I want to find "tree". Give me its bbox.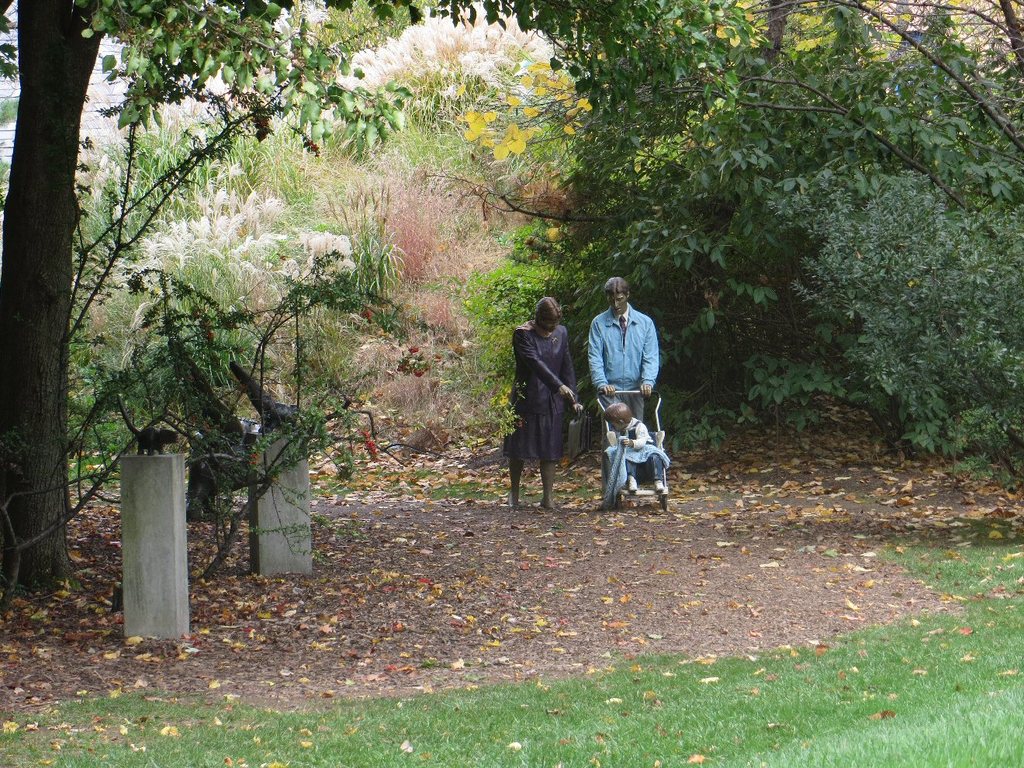
[left=0, top=0, right=771, bottom=600].
